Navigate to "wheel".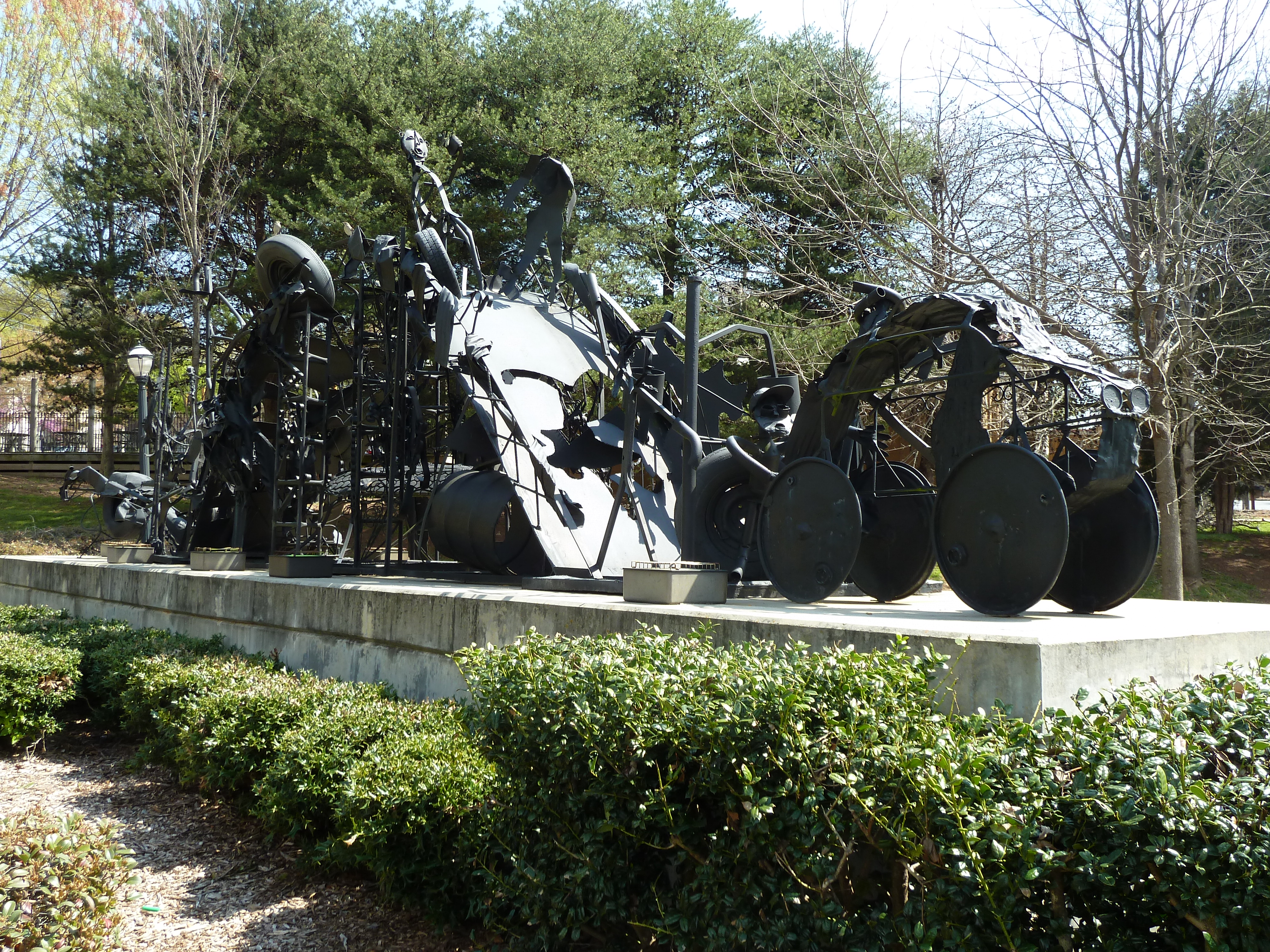
Navigation target: [left=272, top=147, right=297, bottom=189].
